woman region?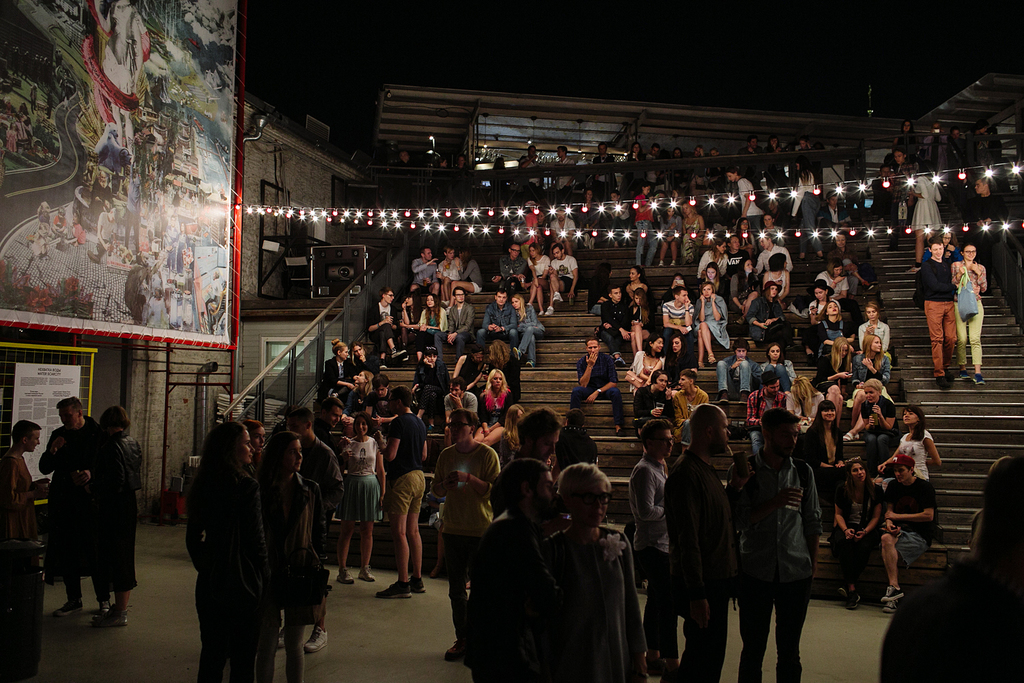
{"left": 806, "top": 300, "right": 857, "bottom": 363}
